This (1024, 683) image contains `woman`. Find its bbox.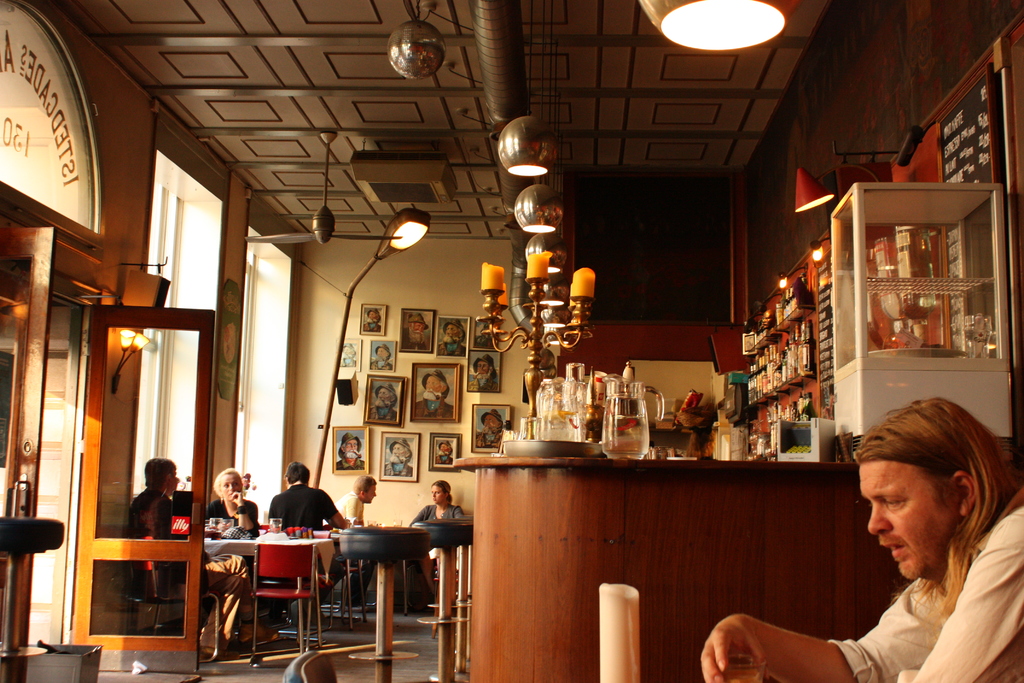
BBox(205, 461, 257, 665).
